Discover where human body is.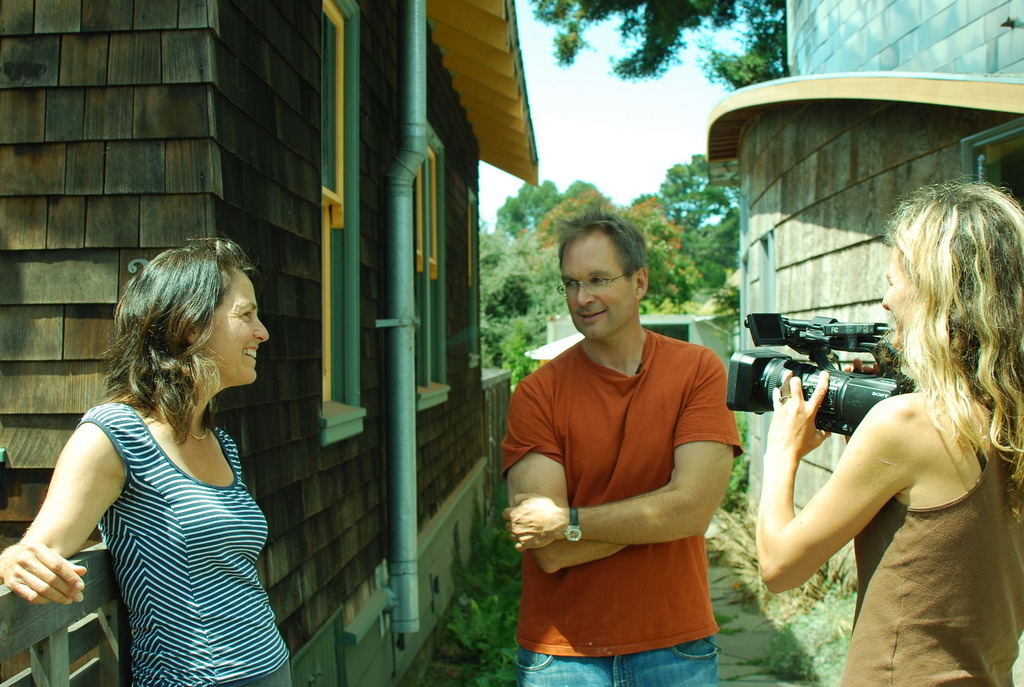
Discovered at <bbox>498, 210, 748, 686</bbox>.
